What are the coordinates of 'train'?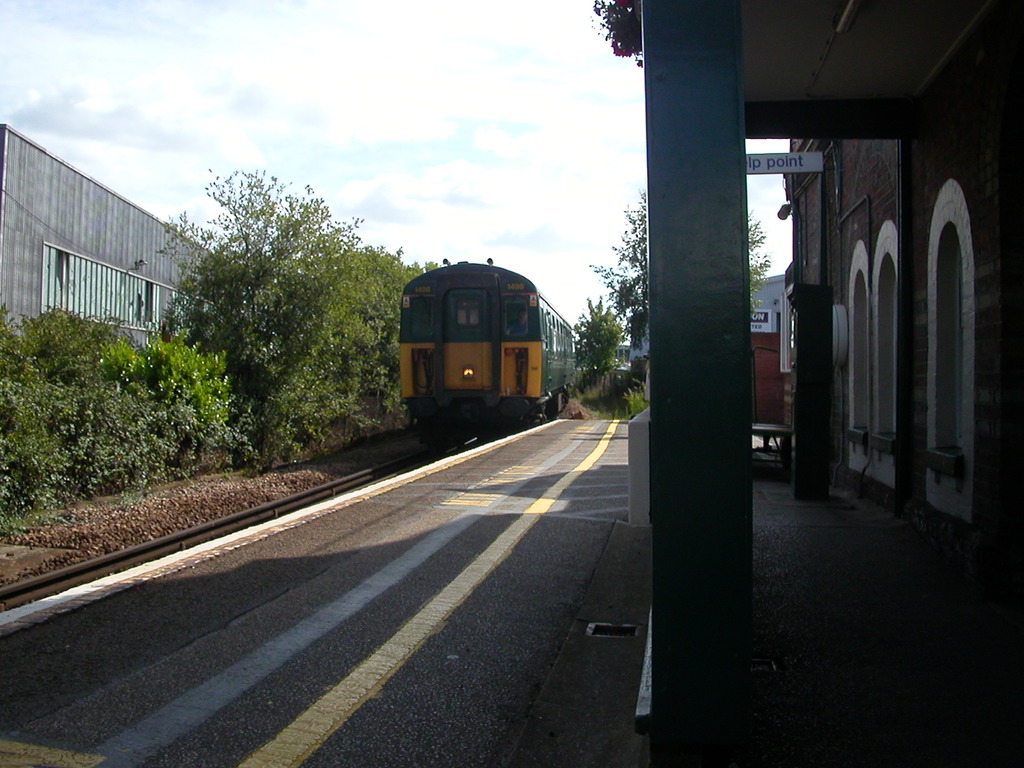
(394, 256, 586, 450).
